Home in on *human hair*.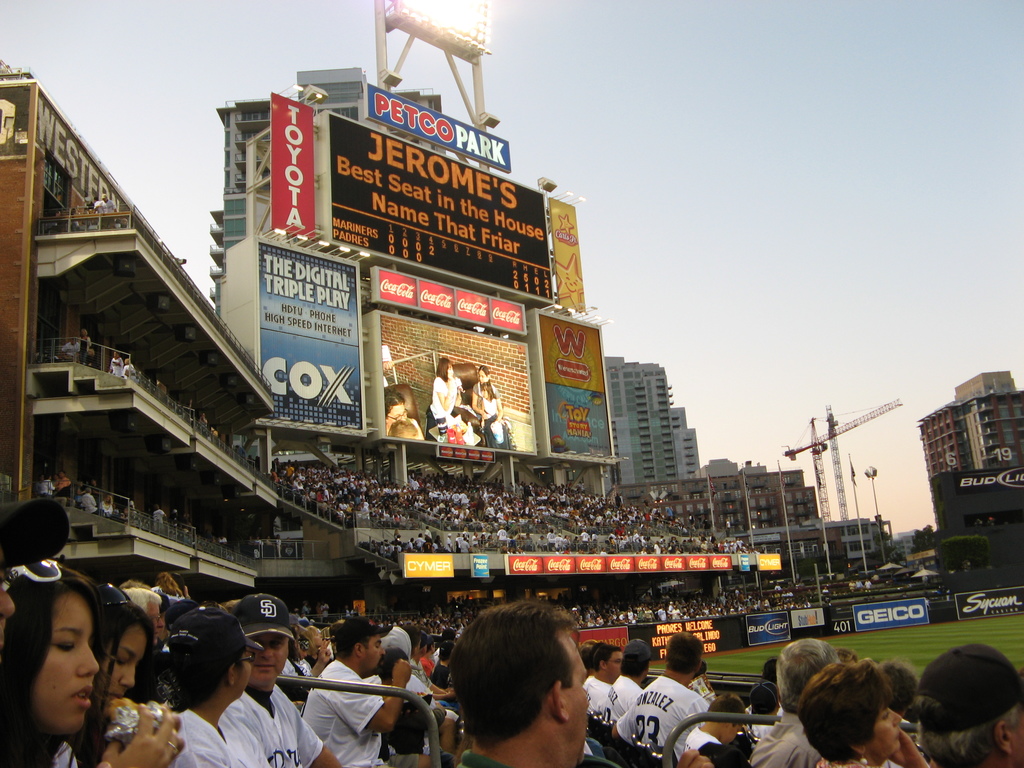
Homed in at {"left": 165, "top": 645, "right": 237, "bottom": 717}.
